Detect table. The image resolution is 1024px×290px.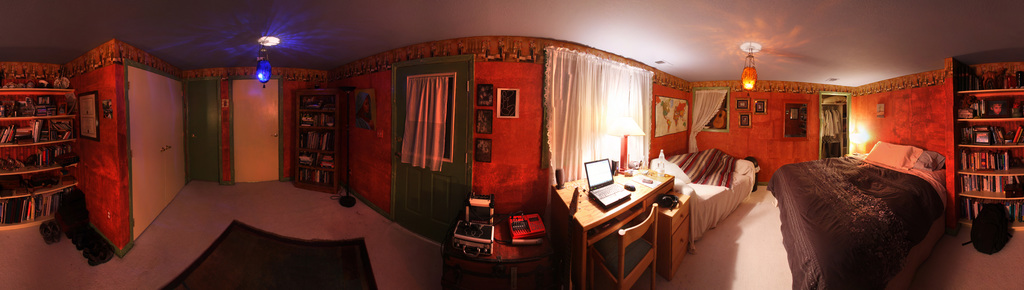
region(539, 159, 676, 289).
